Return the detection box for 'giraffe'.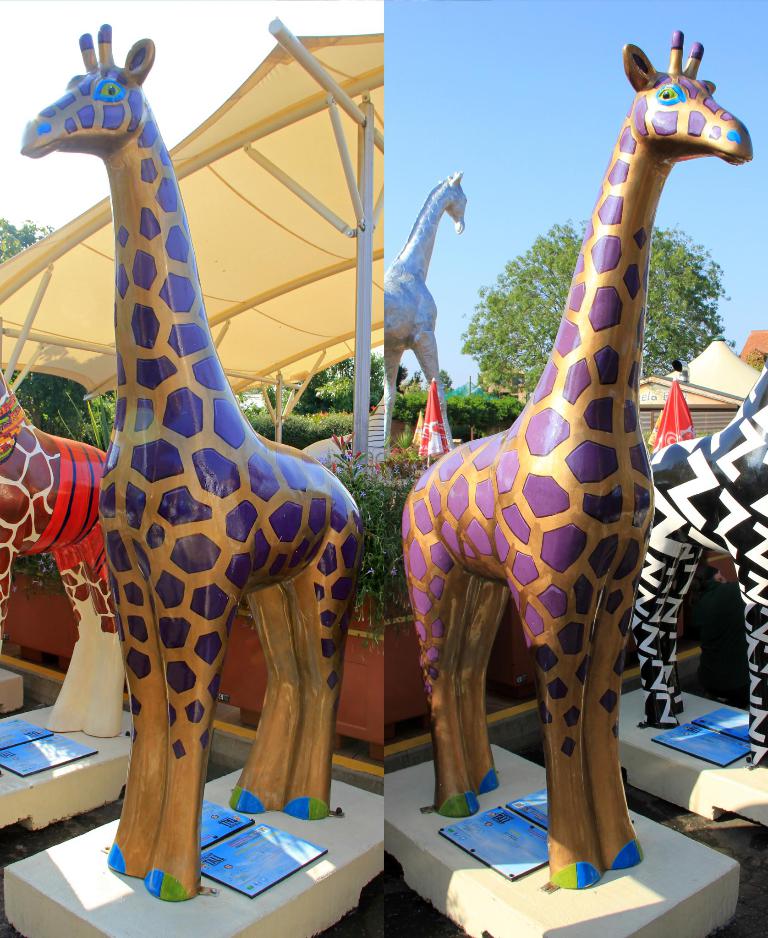
(630,355,767,766).
